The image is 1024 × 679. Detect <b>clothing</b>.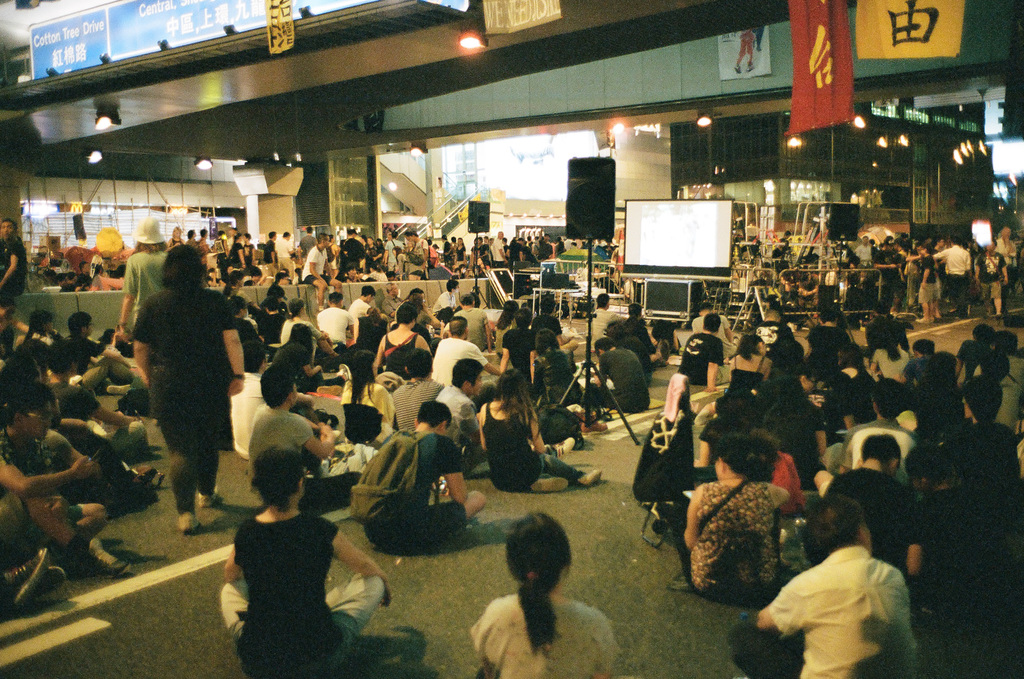
Detection: (left=443, top=239, right=454, bottom=266).
